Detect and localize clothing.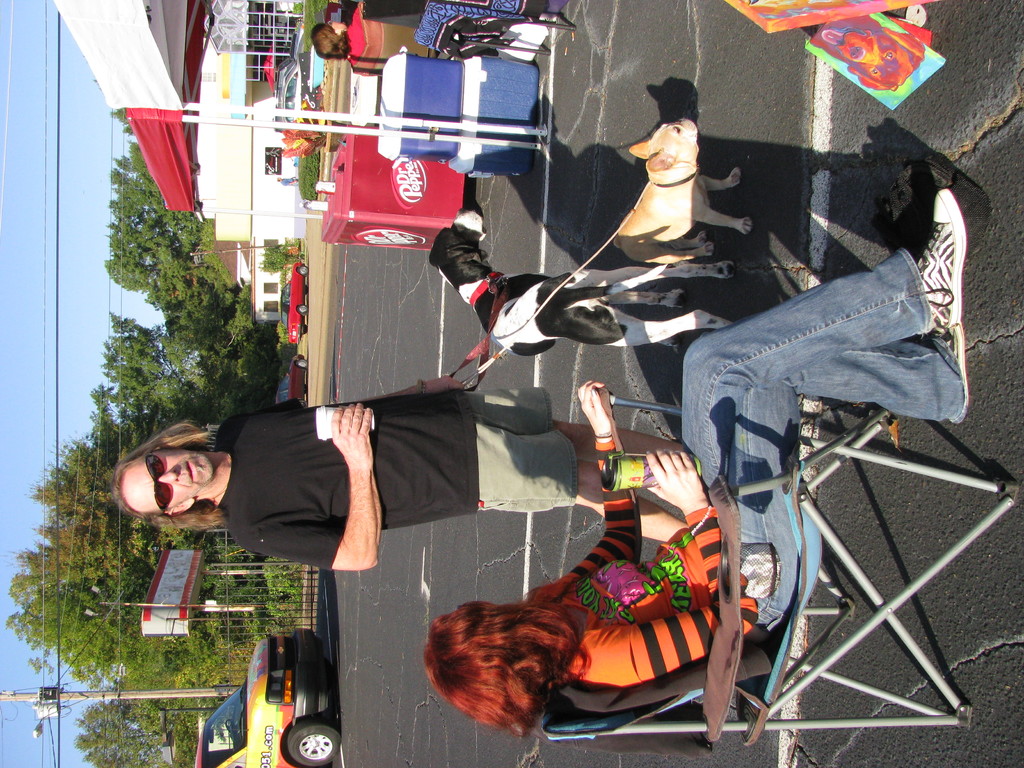
Localized at x1=214 y1=390 x2=589 y2=571.
